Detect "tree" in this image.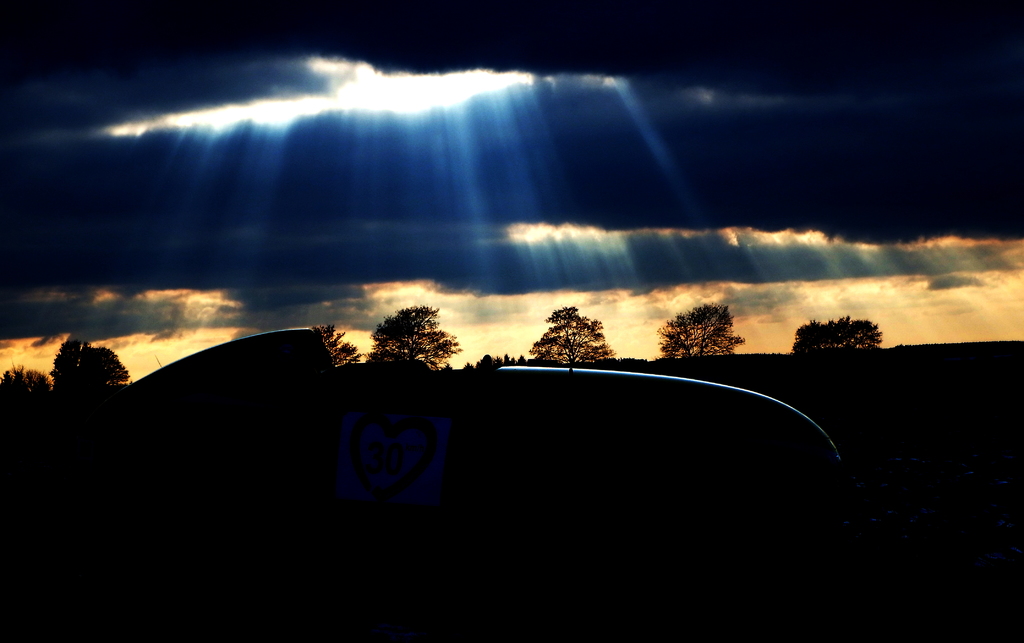
Detection: x1=0, y1=362, x2=60, y2=416.
